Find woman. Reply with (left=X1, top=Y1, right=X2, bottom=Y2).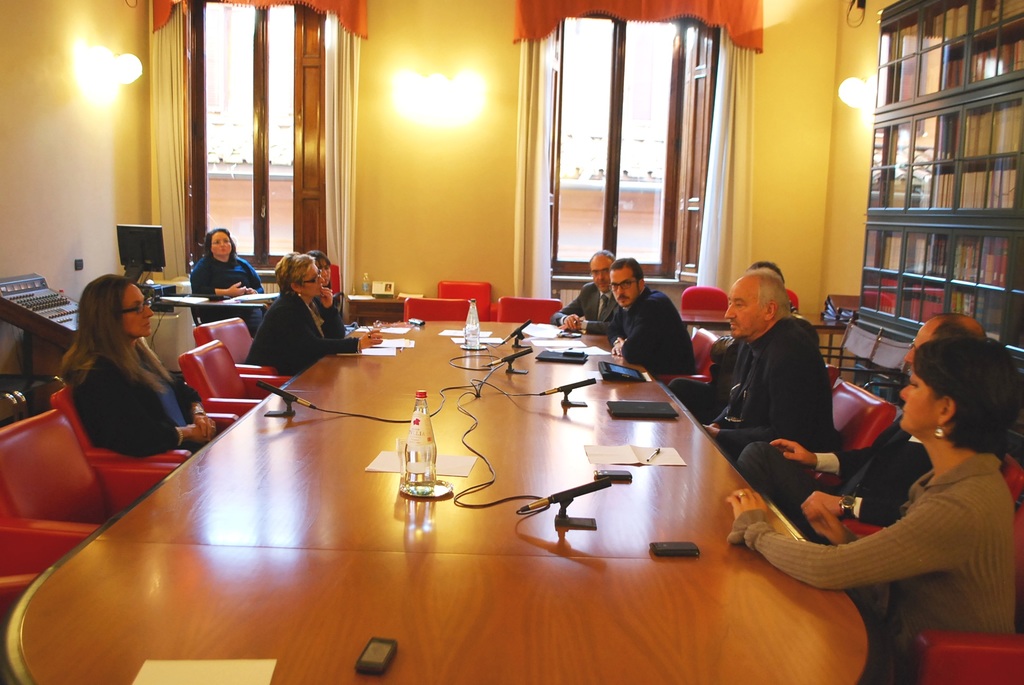
(left=187, top=224, right=269, bottom=339).
